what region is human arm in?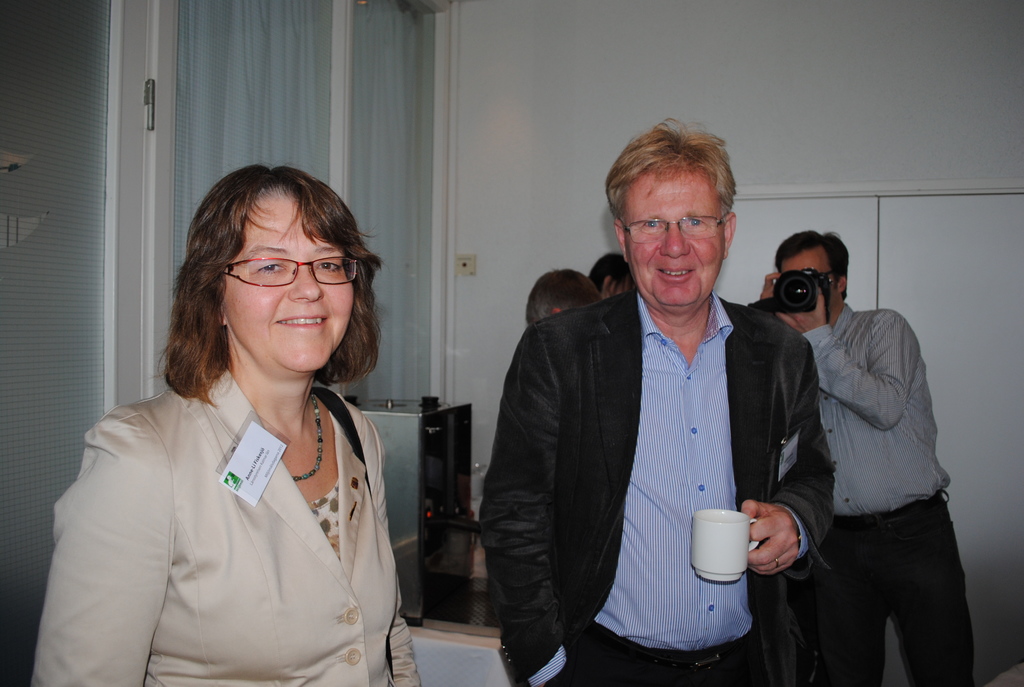
381, 585, 419, 686.
